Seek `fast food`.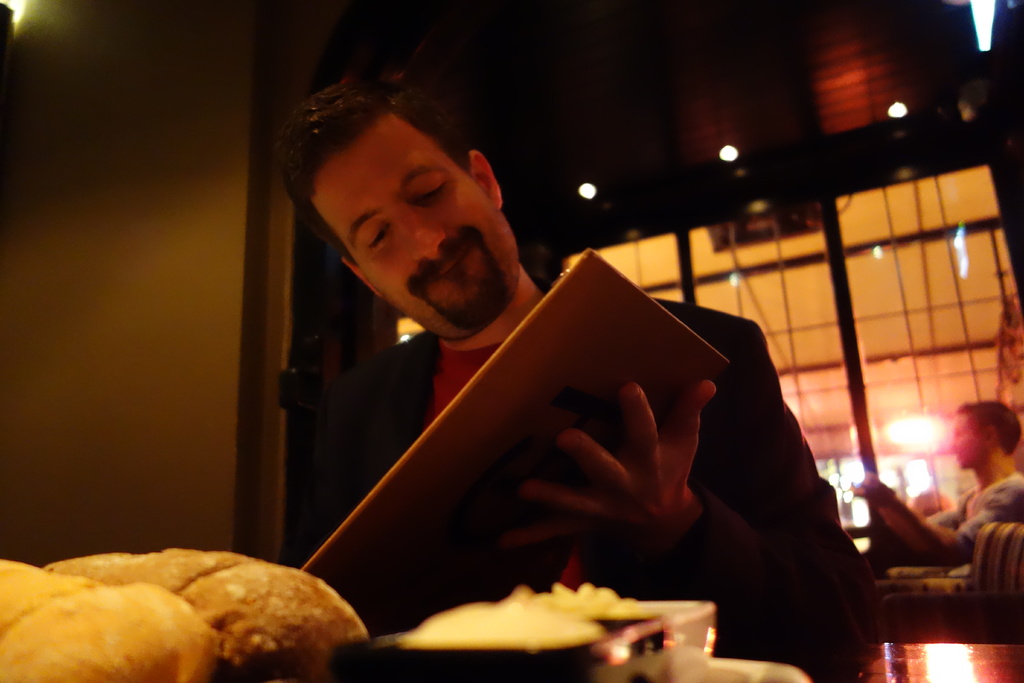
bbox=(536, 582, 664, 613).
